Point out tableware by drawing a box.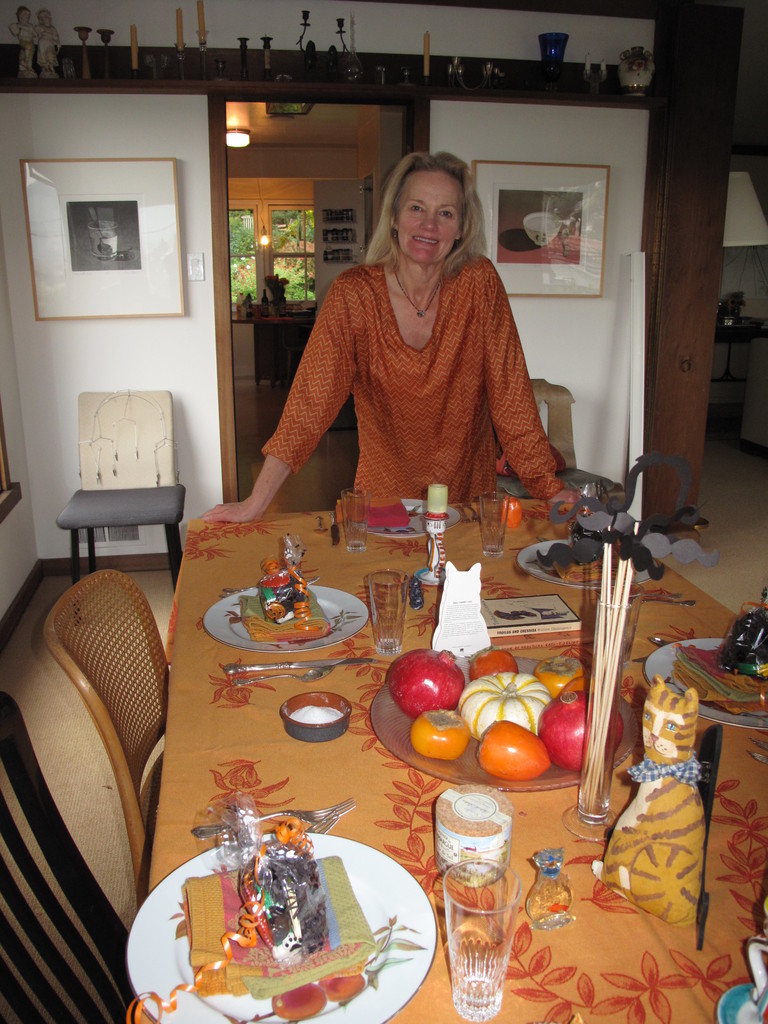
<box>749,739,767,751</box>.
